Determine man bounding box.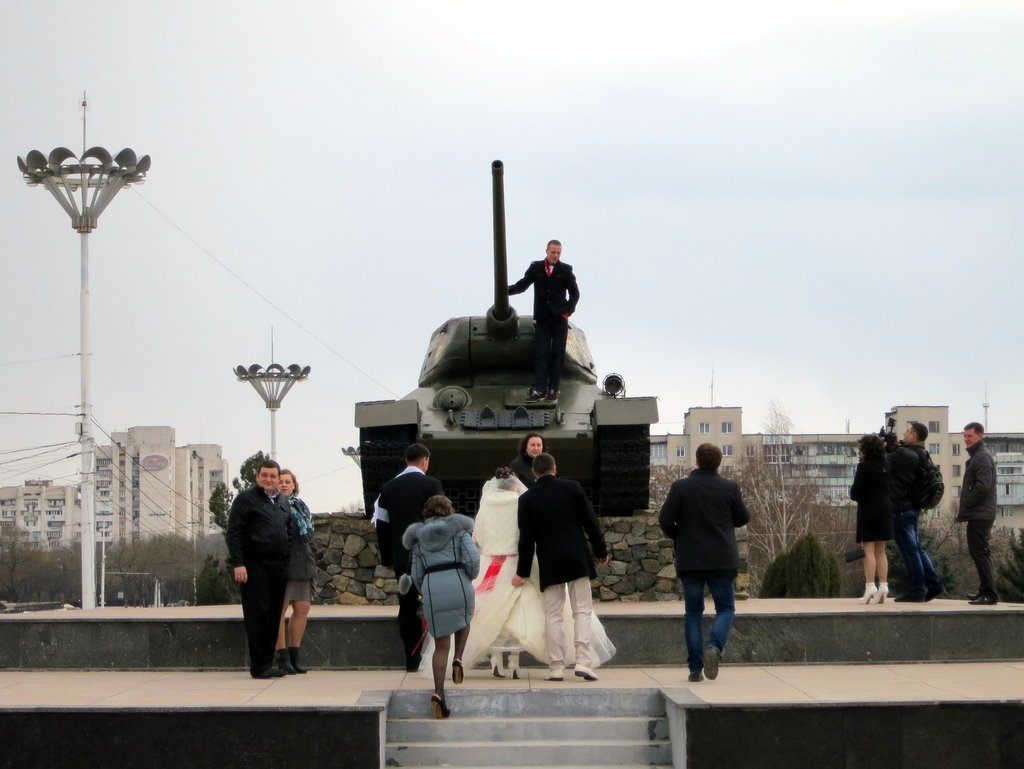
Determined: {"left": 228, "top": 454, "right": 300, "bottom": 682}.
